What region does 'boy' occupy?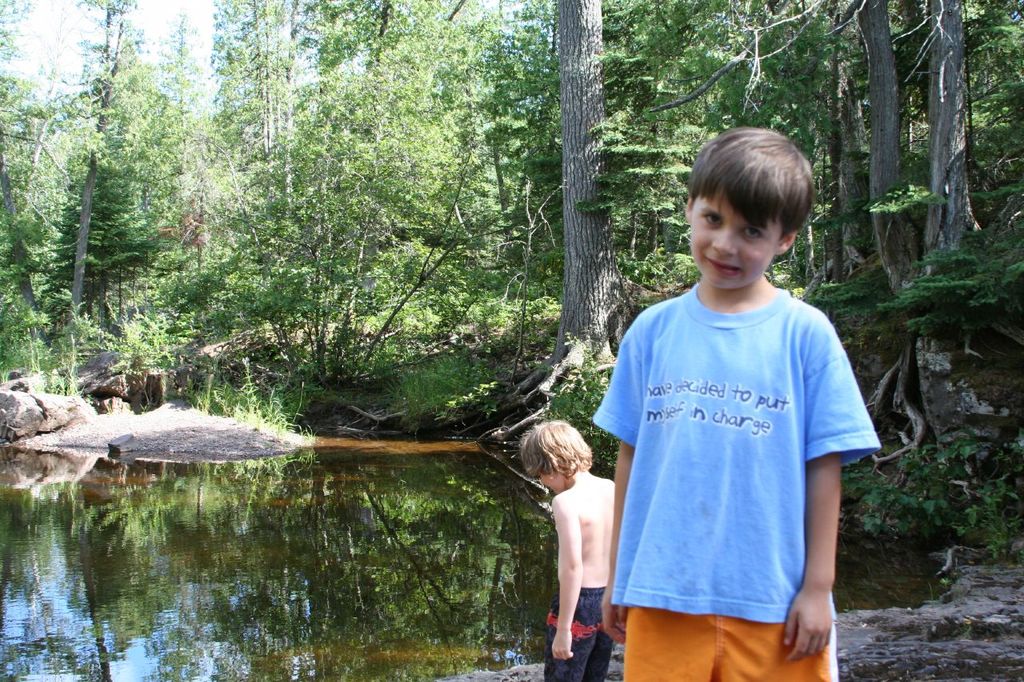
[left=588, top=114, right=870, bottom=681].
